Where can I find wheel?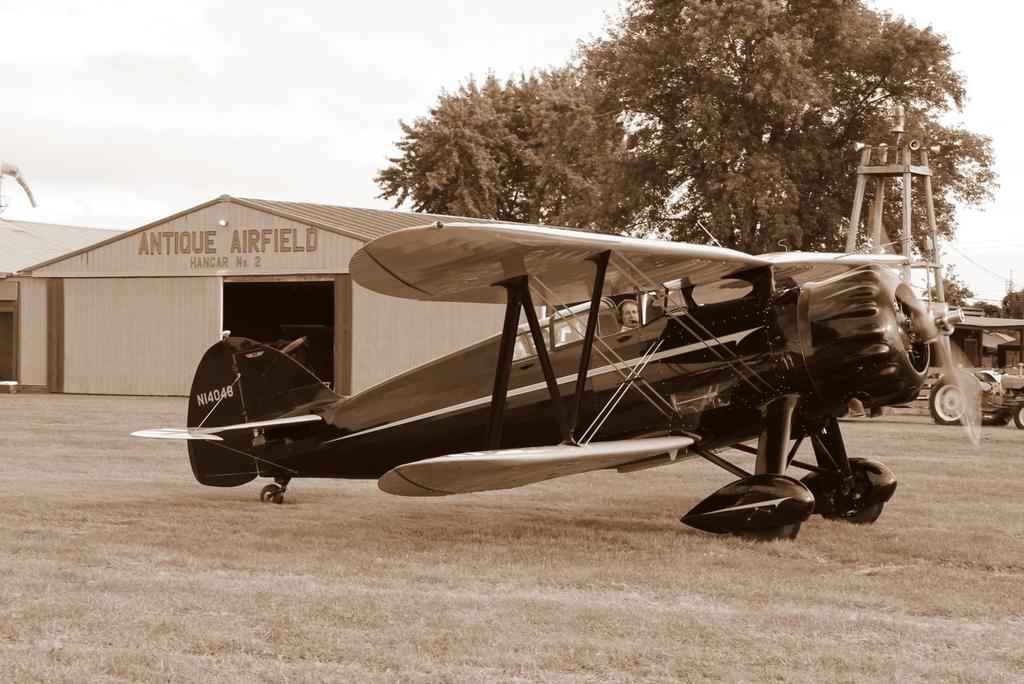
You can find it at bbox=[1013, 402, 1023, 430].
